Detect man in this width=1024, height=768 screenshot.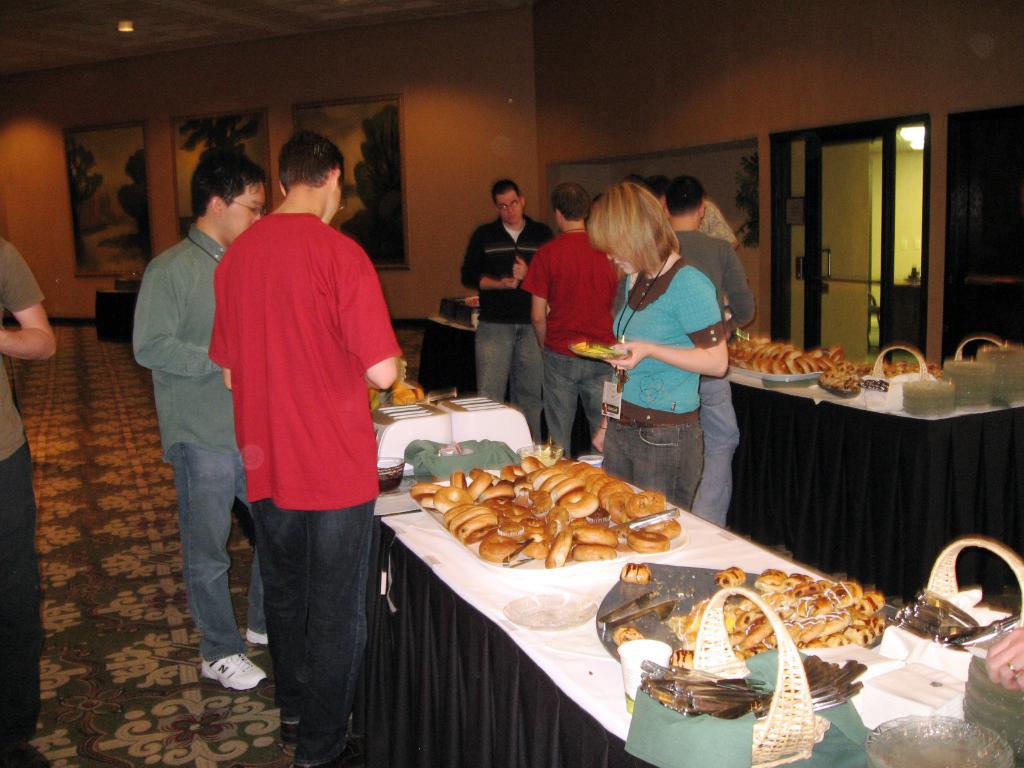
Detection: x1=516 y1=183 x2=622 y2=460.
